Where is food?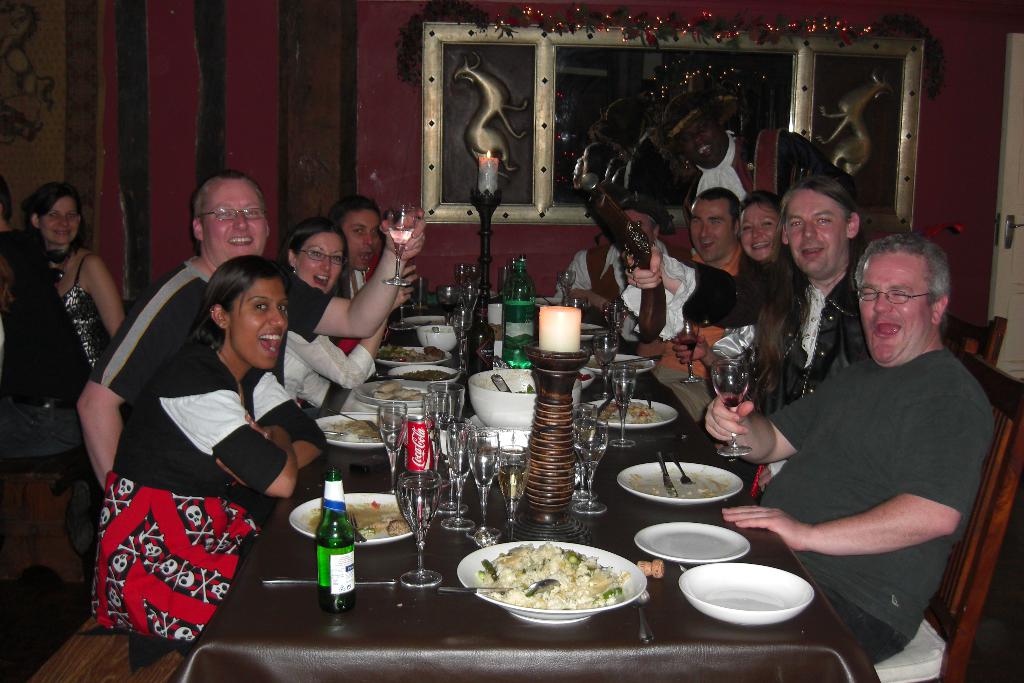
316, 502, 415, 539.
